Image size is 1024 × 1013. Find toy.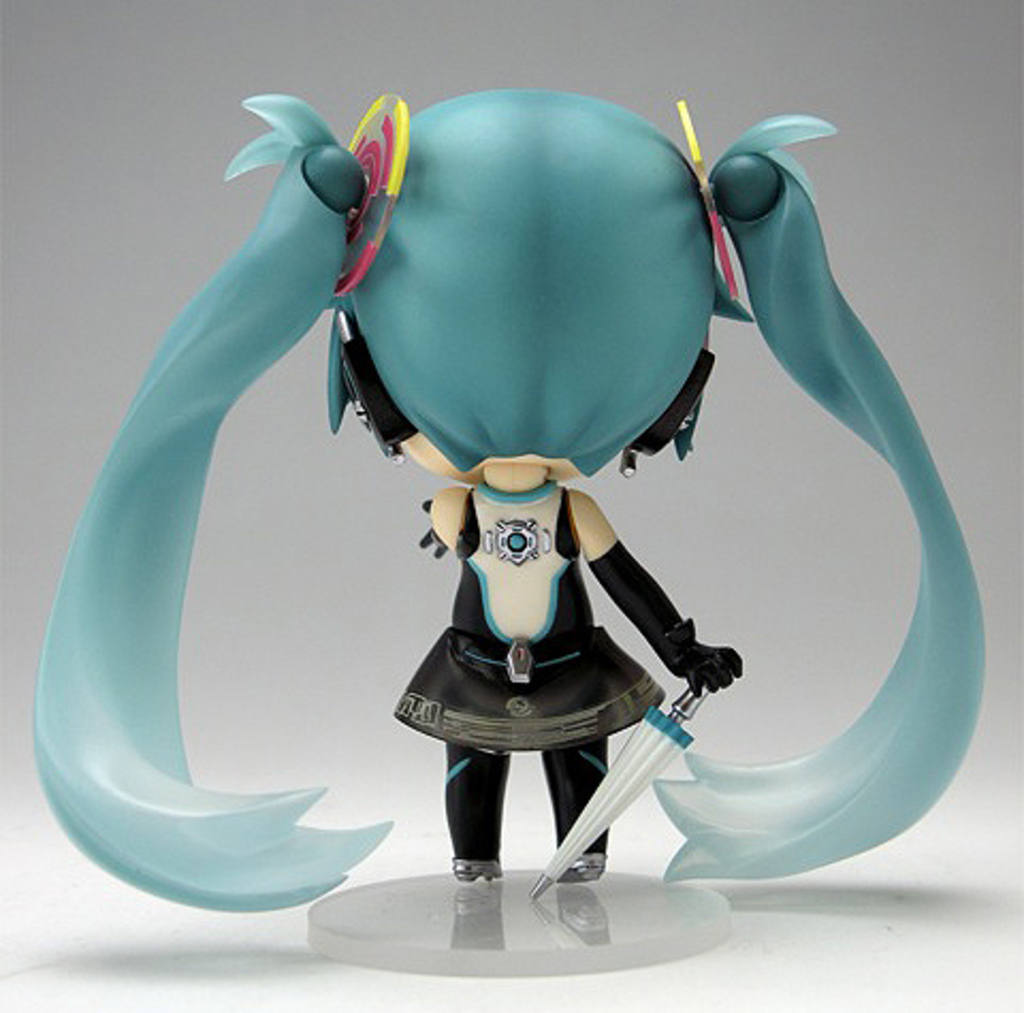
<bbox>17, 79, 973, 945</bbox>.
